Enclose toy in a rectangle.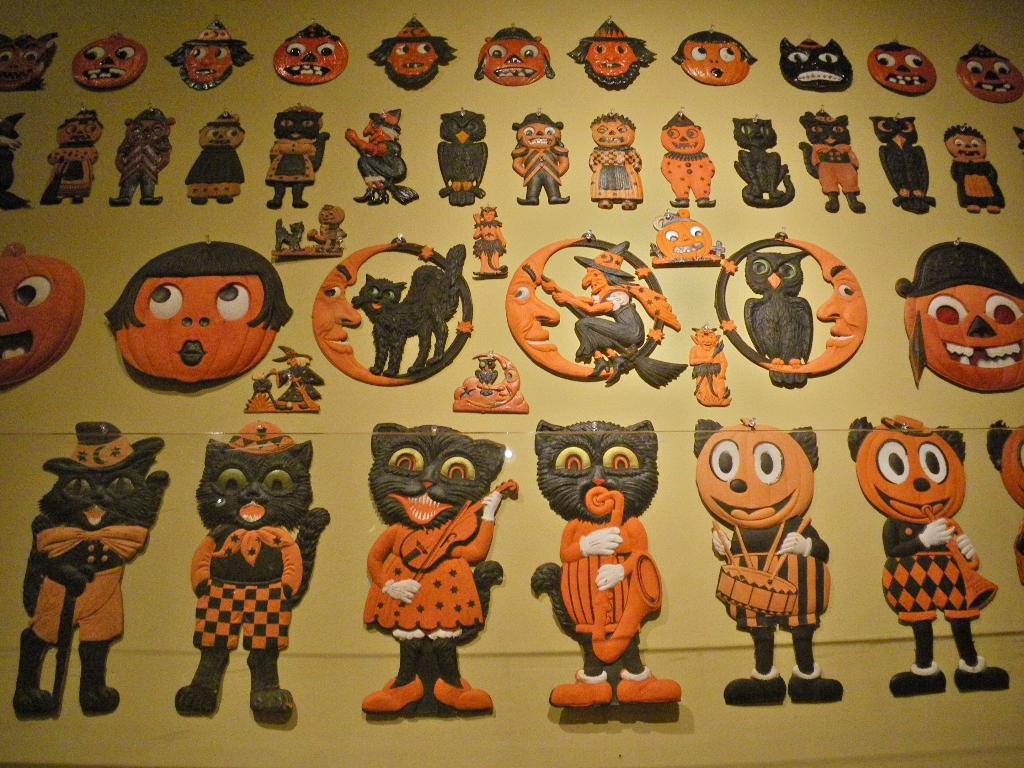
box=[785, 109, 864, 218].
